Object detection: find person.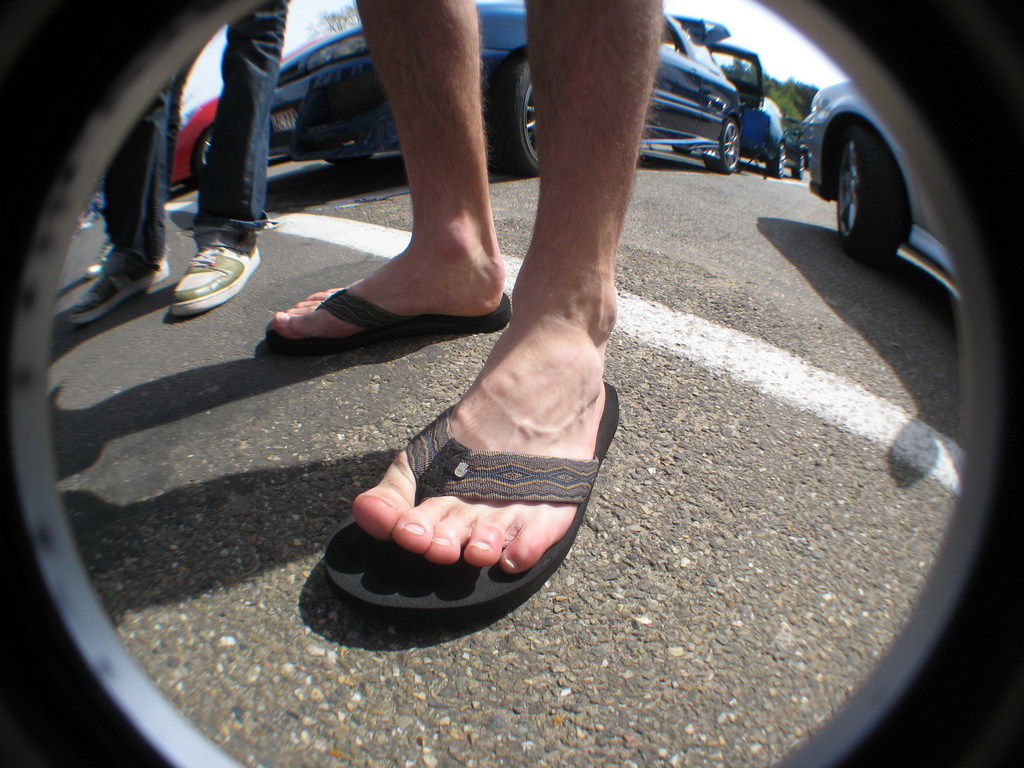
BBox(264, 0, 672, 633).
